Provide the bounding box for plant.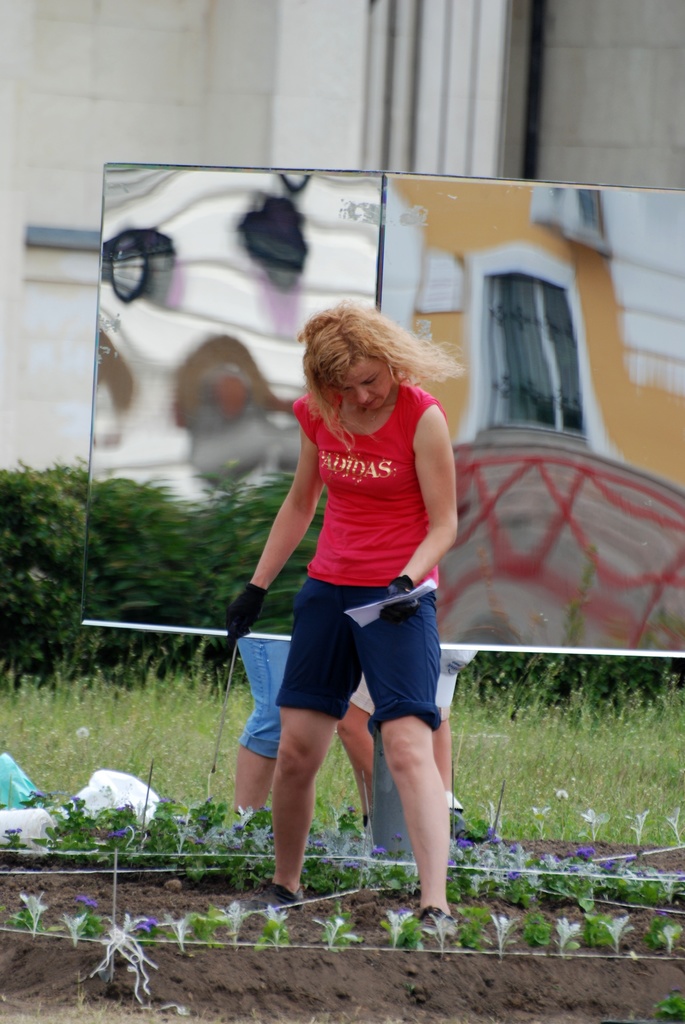
66/907/102/950.
